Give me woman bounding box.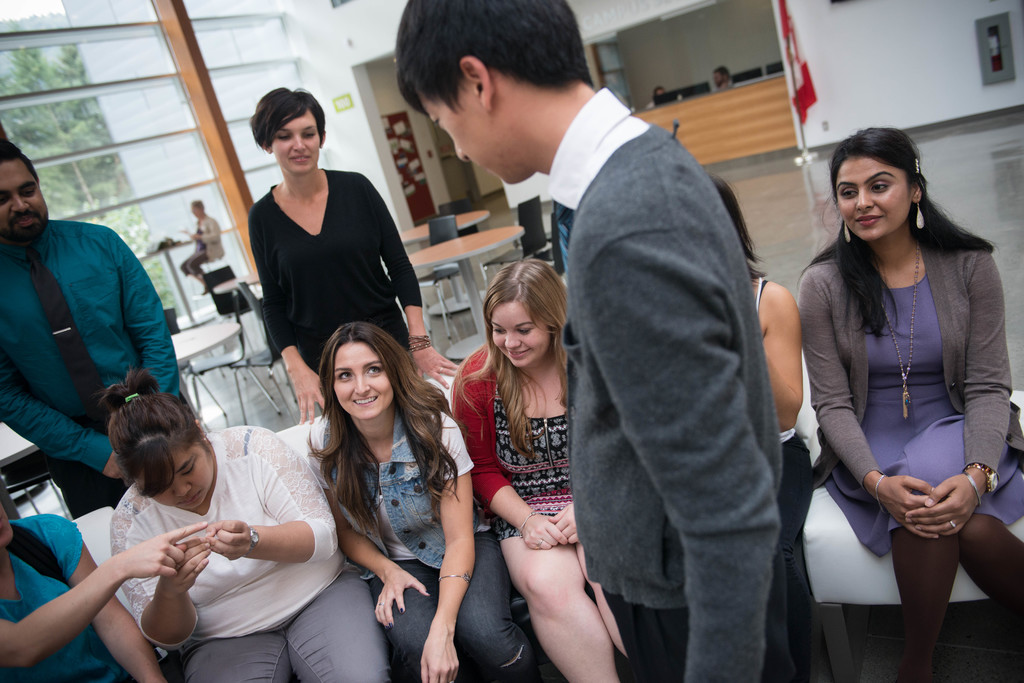
locate(106, 370, 392, 682).
